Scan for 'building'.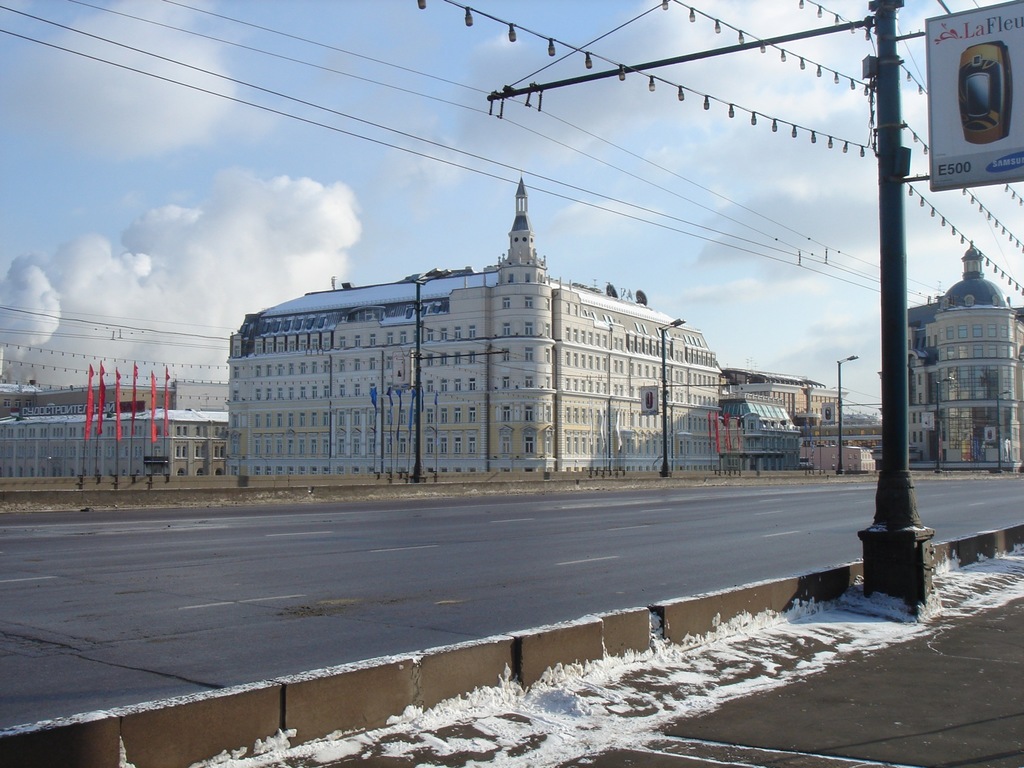
Scan result: {"left": 901, "top": 241, "right": 1023, "bottom": 471}.
